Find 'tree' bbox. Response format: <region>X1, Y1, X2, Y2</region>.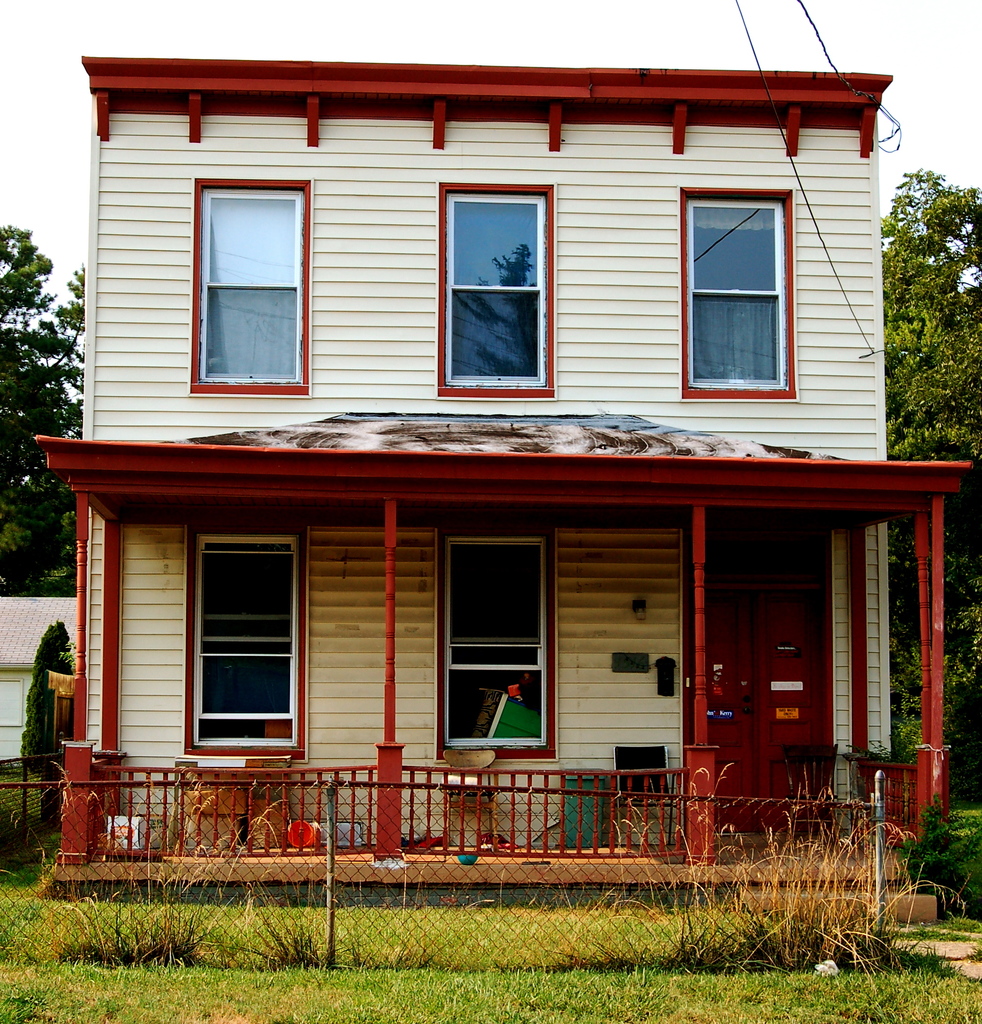
<region>0, 225, 85, 594</region>.
